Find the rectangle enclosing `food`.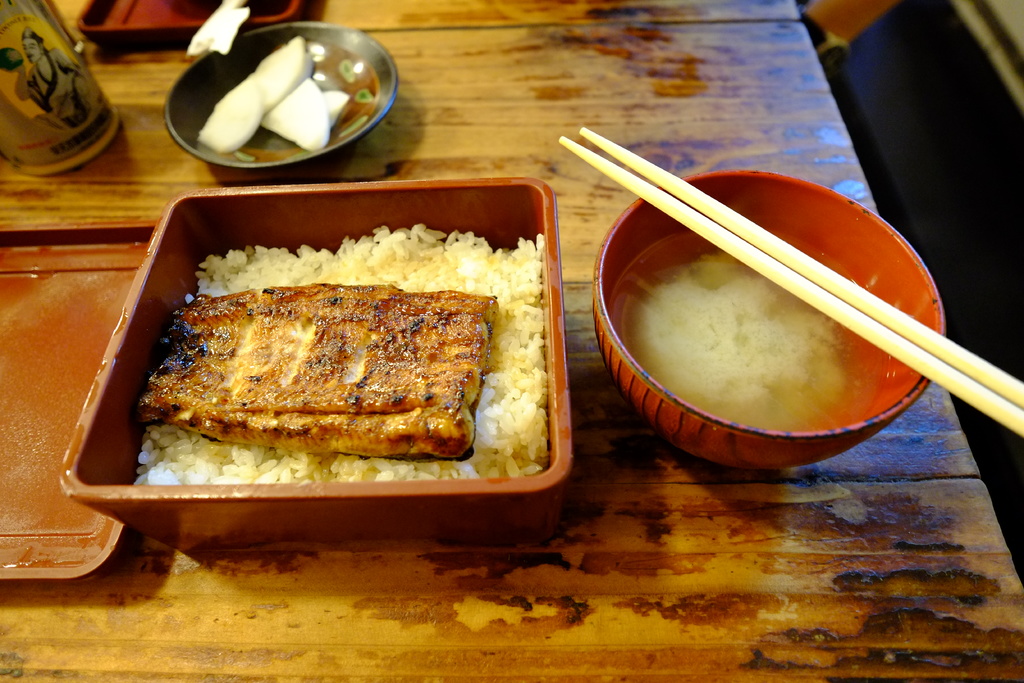
pyautogui.locateOnScreen(193, 31, 376, 164).
